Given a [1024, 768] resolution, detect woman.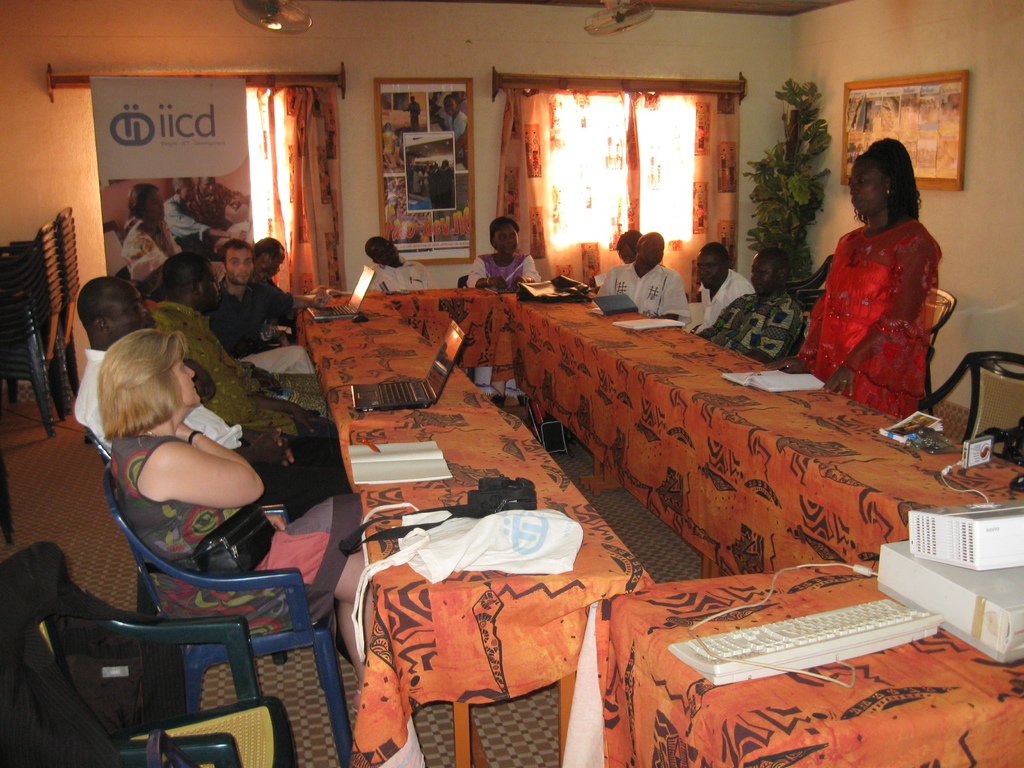
bbox=[762, 139, 944, 429].
